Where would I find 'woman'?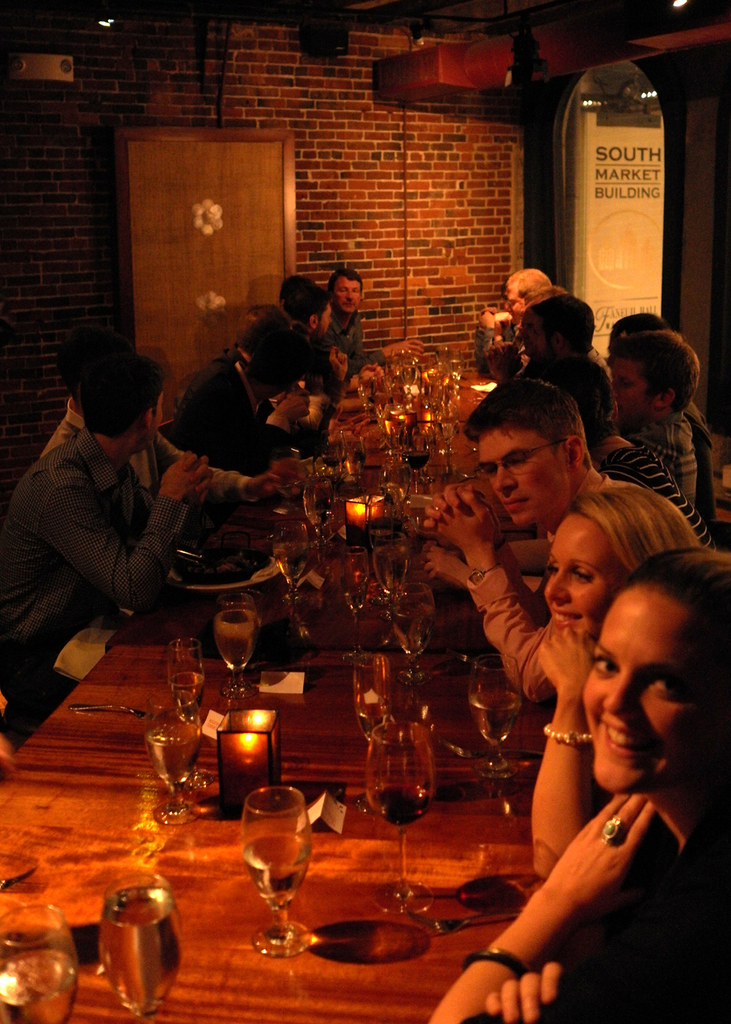
At crop(530, 486, 721, 880).
